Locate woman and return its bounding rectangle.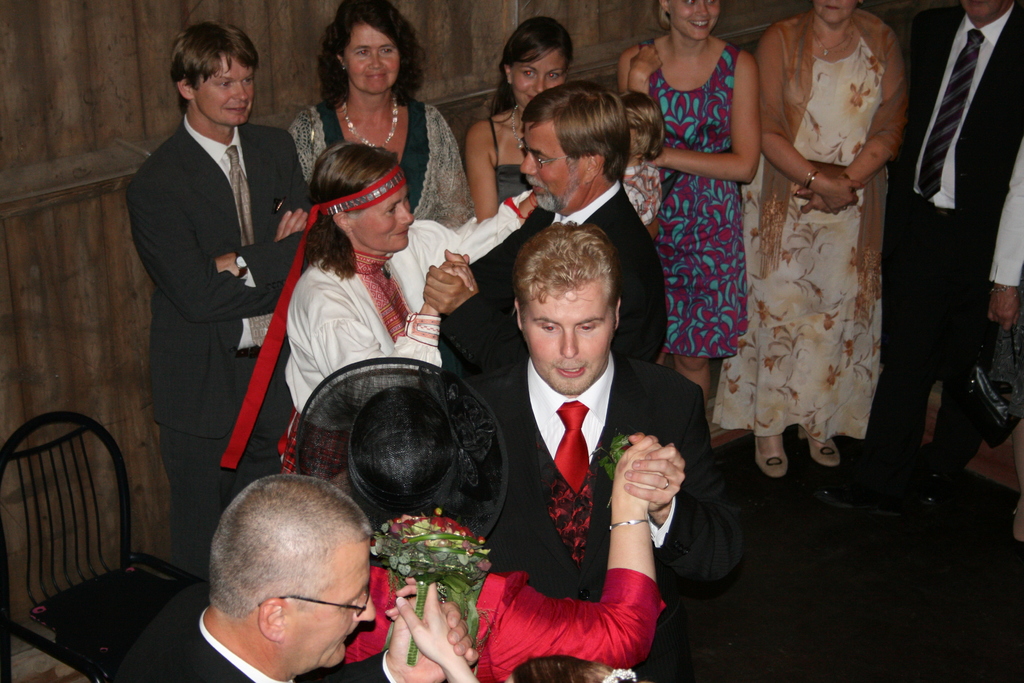
bbox(715, 0, 906, 481).
